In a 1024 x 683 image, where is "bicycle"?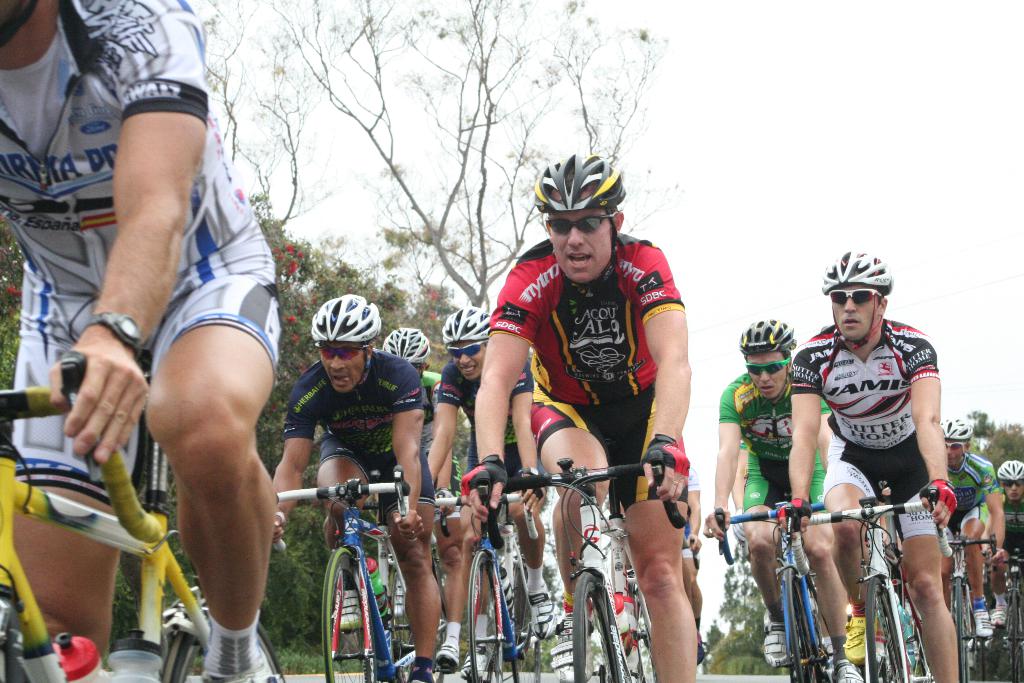
select_region(943, 528, 999, 682).
